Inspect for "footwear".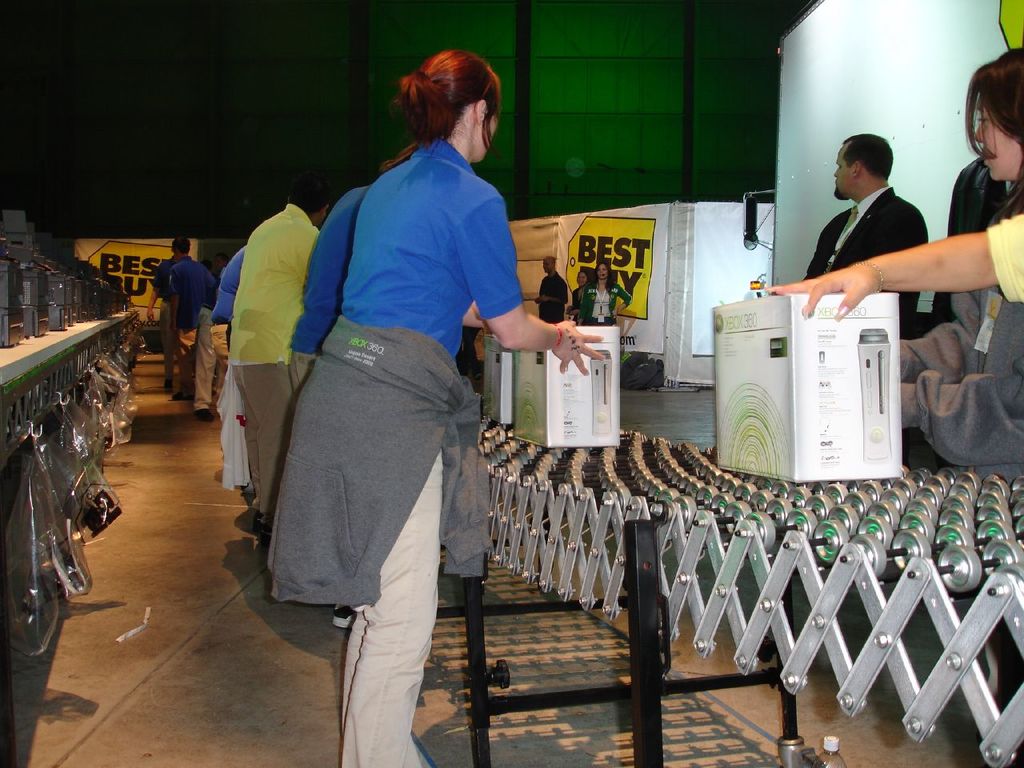
Inspection: <region>193, 410, 214, 422</region>.
